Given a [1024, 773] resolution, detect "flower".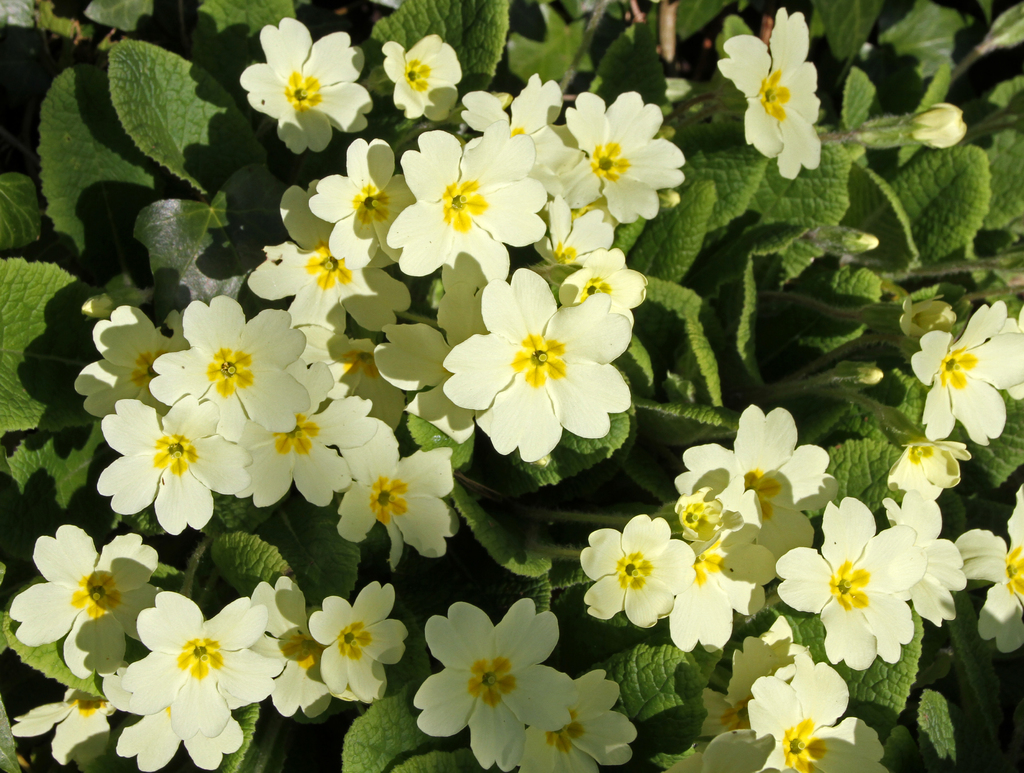
BBox(906, 298, 1023, 447).
